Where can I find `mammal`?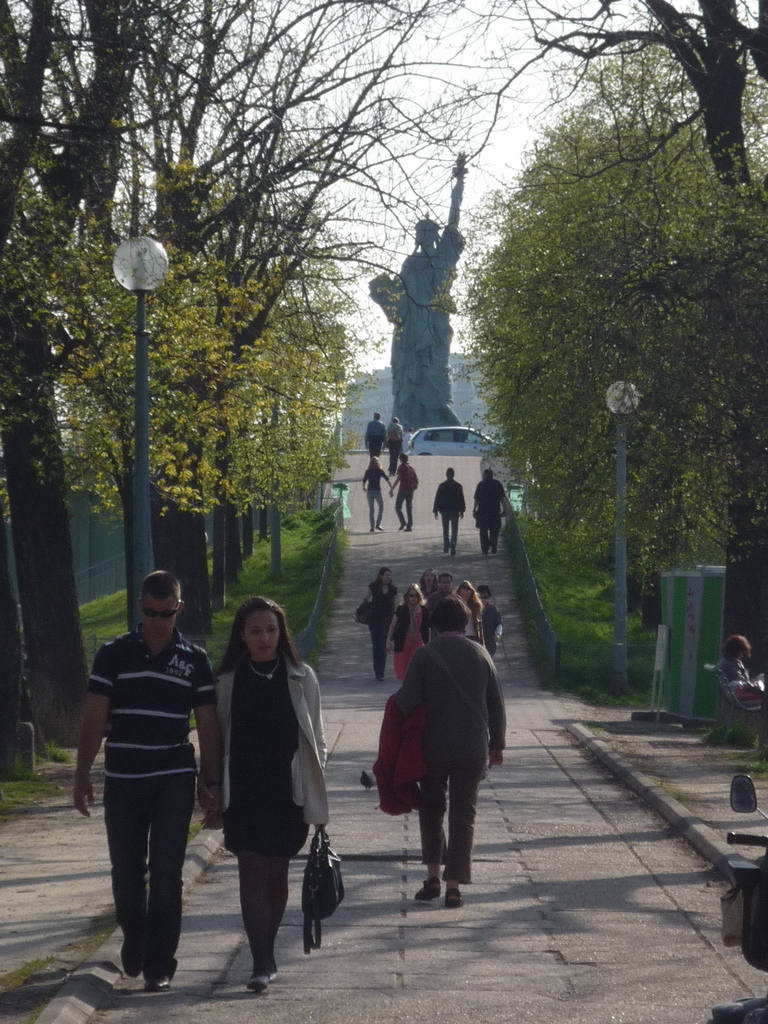
You can find it at rect(69, 570, 227, 991).
